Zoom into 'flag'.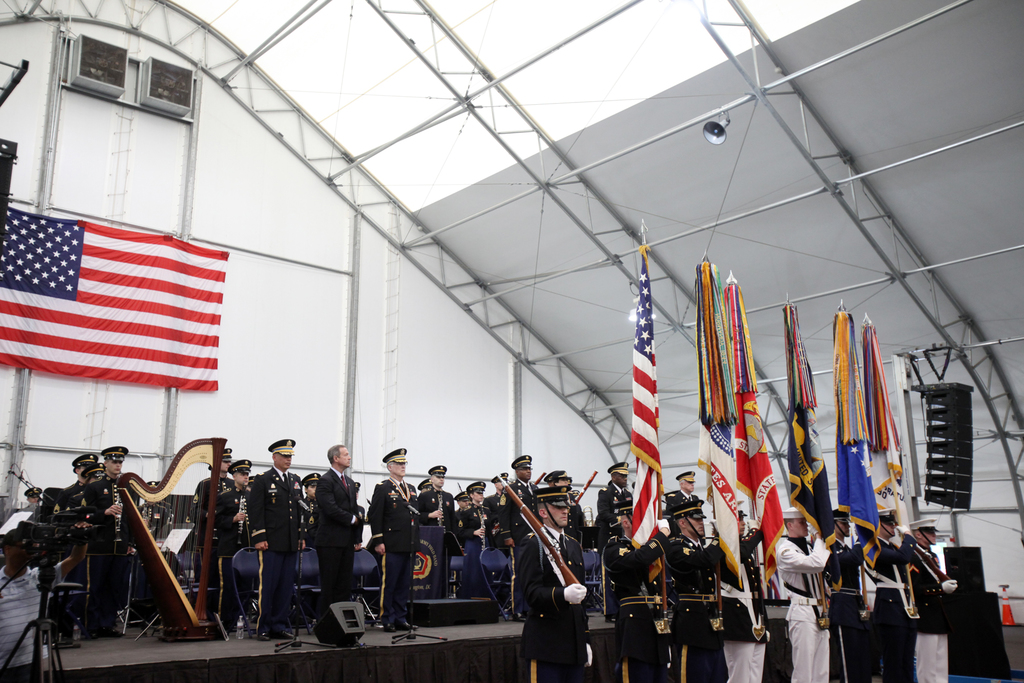
Zoom target: 835/310/873/561.
